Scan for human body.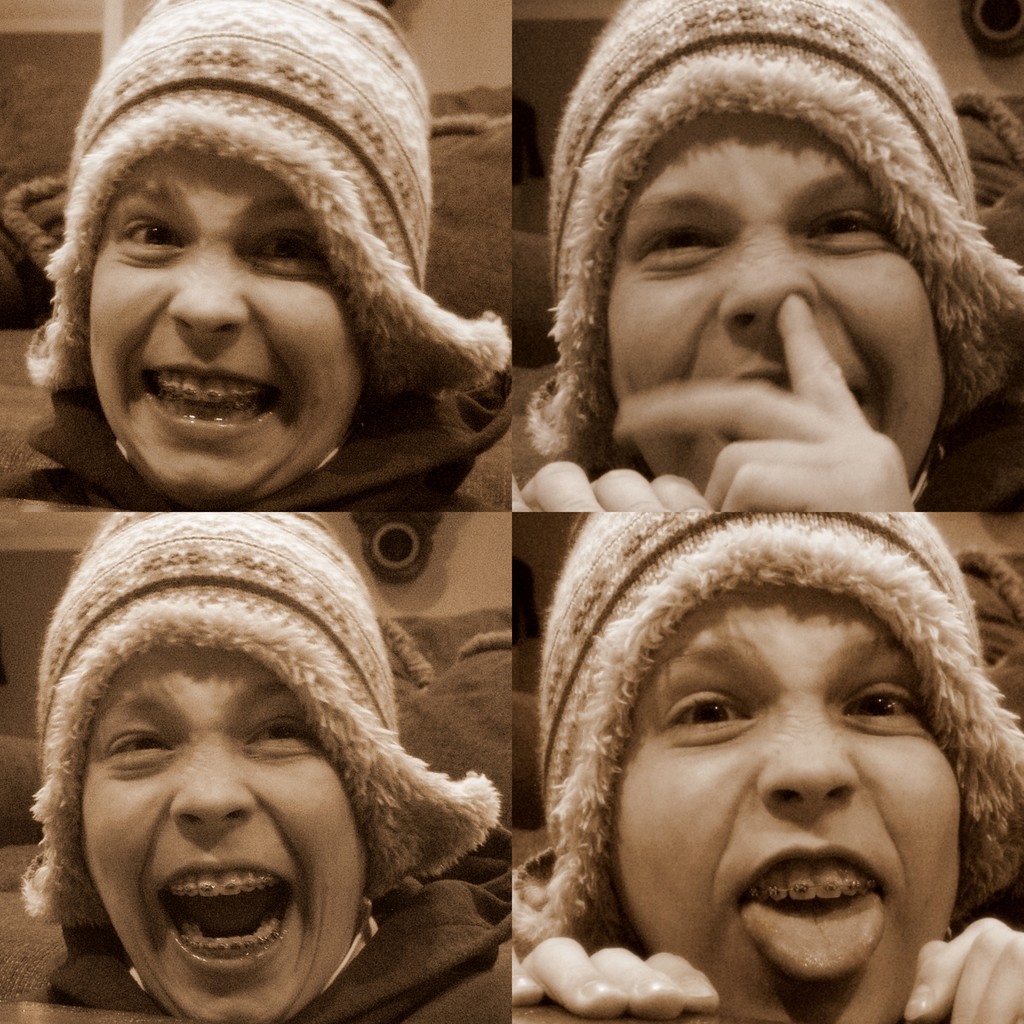
Scan result: locate(515, 516, 1018, 1021).
